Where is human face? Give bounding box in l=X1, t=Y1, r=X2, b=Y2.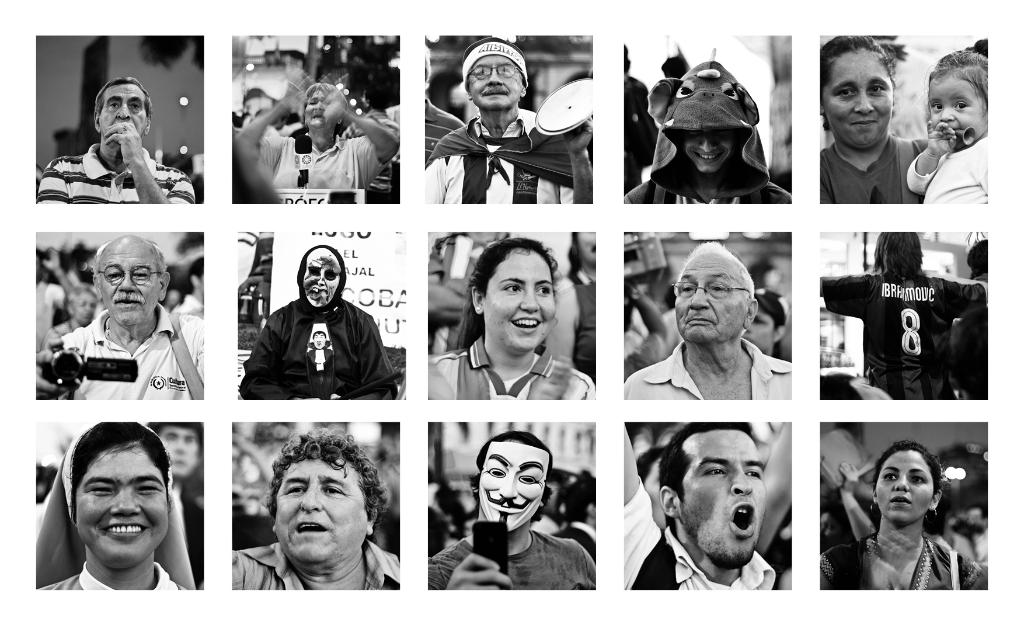
l=681, t=432, r=767, b=562.
